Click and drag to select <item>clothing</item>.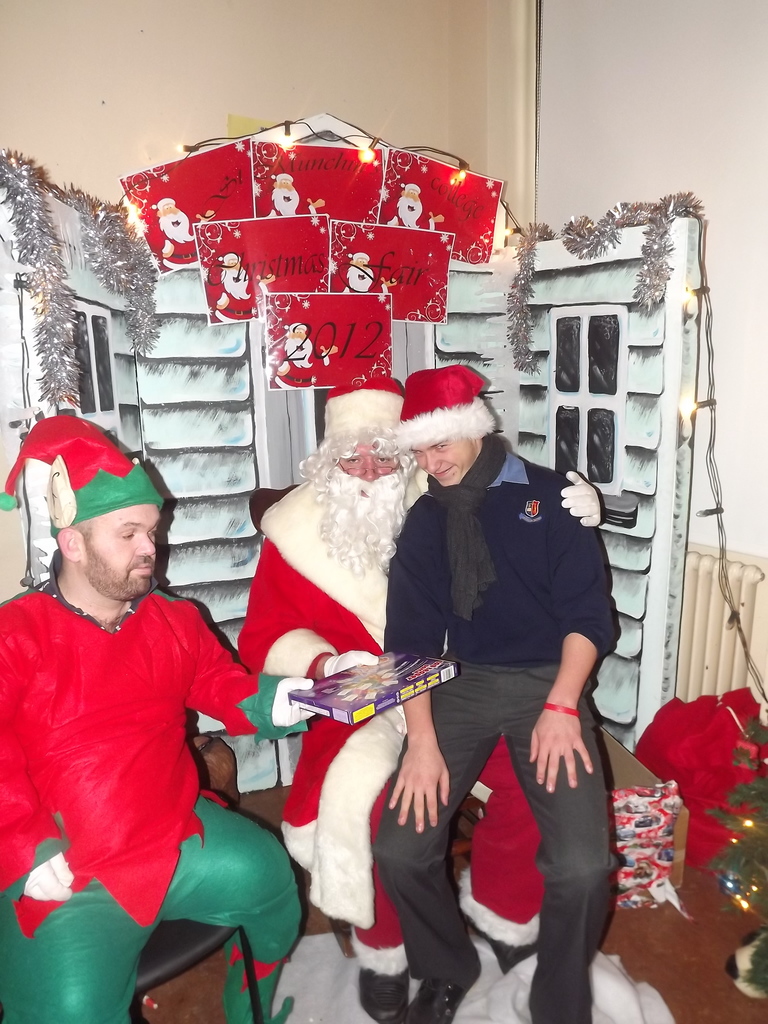
Selection: region(374, 435, 617, 1014).
